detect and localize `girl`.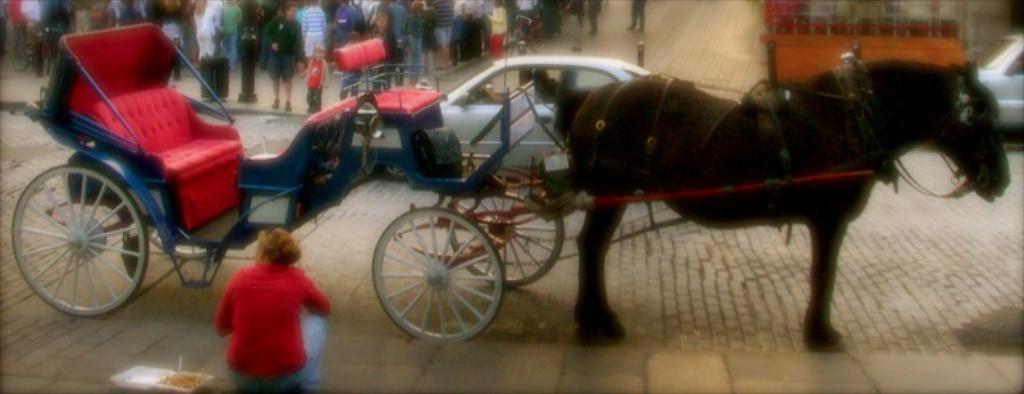
Localized at <bbox>211, 226, 330, 393</bbox>.
